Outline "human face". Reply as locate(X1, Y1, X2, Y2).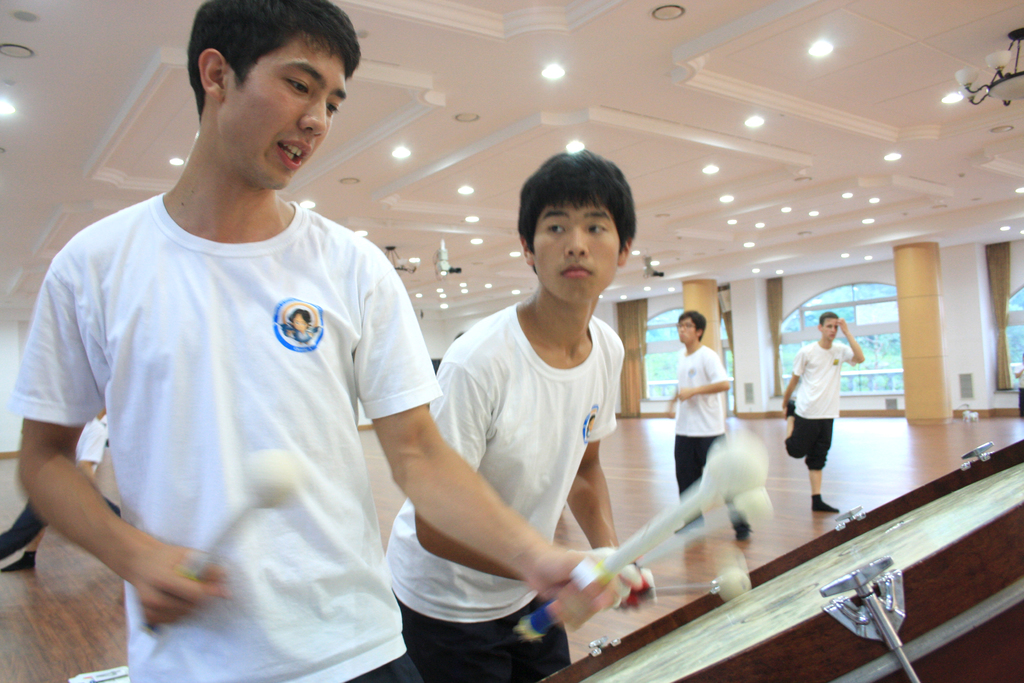
locate(227, 33, 350, 194).
